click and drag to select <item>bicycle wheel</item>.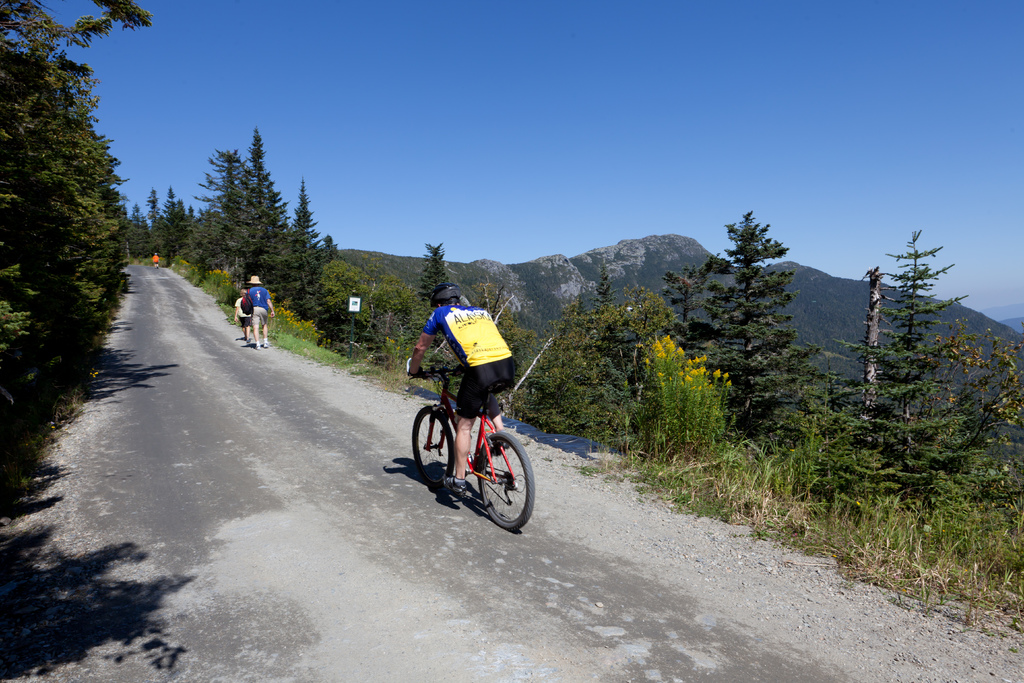
Selection: (466,433,532,537).
